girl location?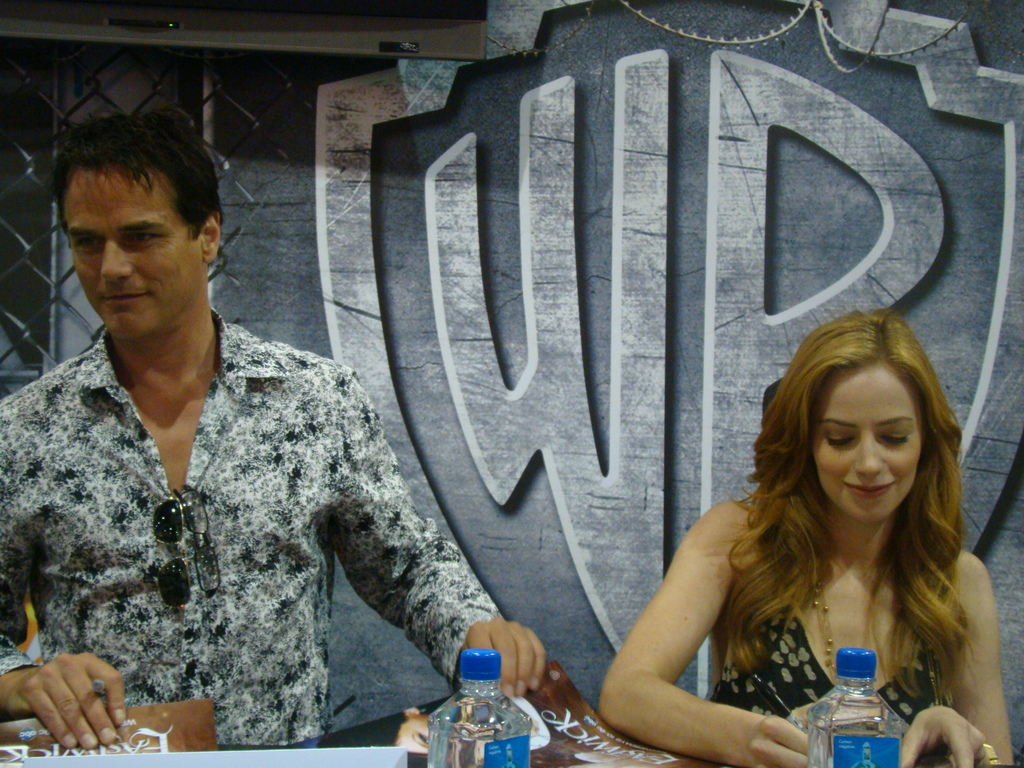
box=[602, 311, 1018, 764]
